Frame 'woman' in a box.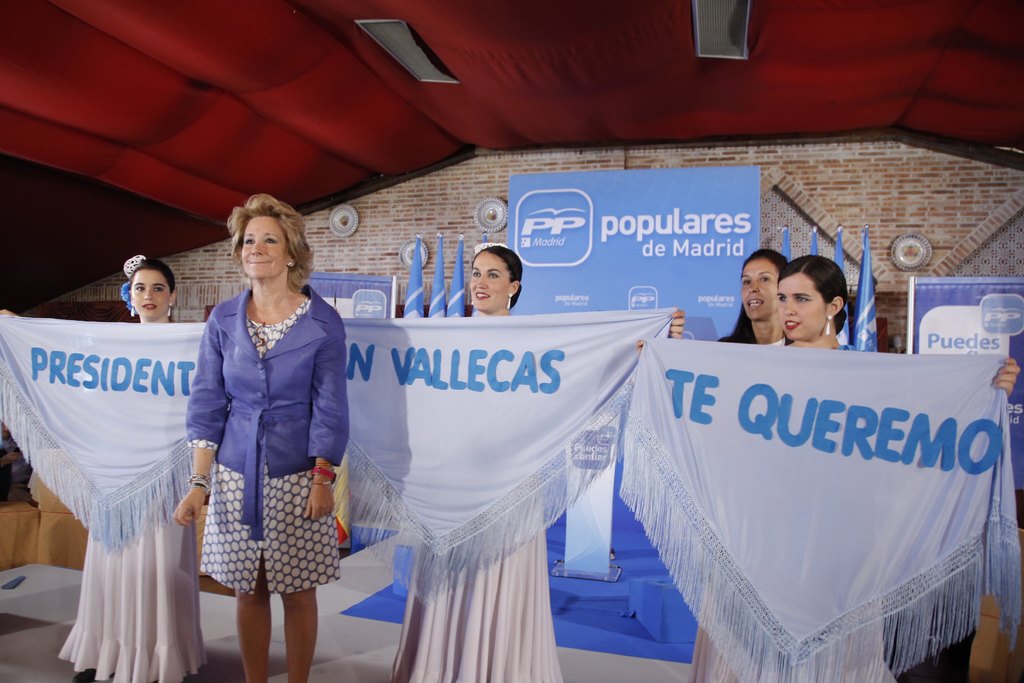
detection(714, 247, 788, 349).
